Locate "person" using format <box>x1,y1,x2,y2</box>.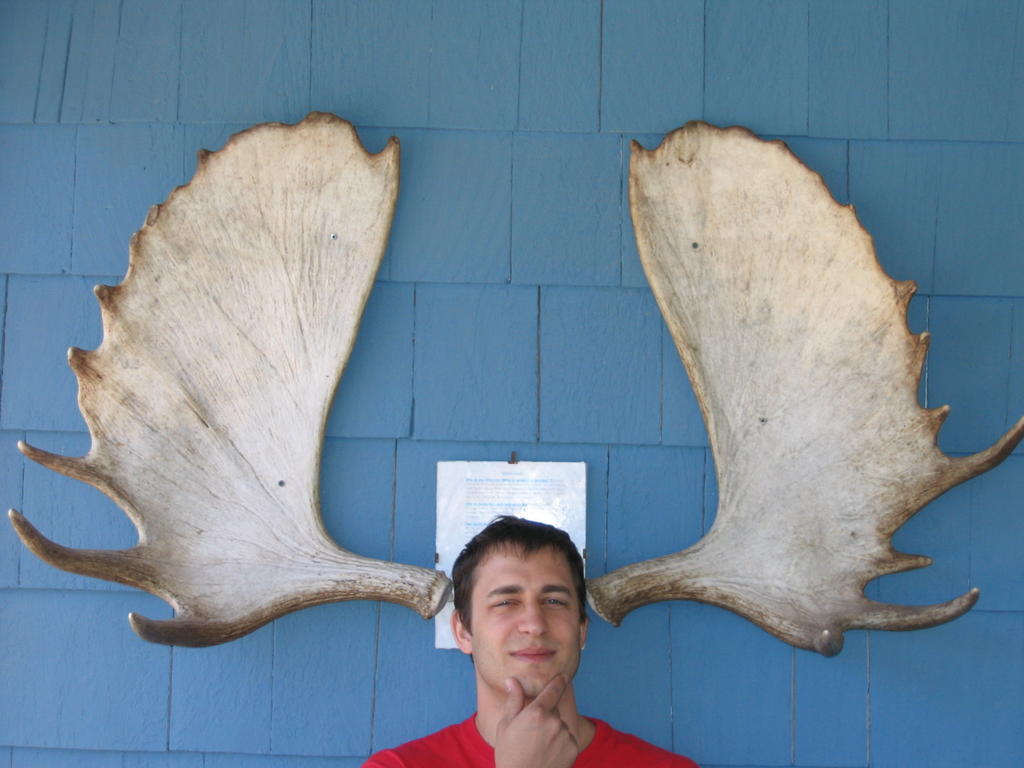
<box>361,515,696,767</box>.
